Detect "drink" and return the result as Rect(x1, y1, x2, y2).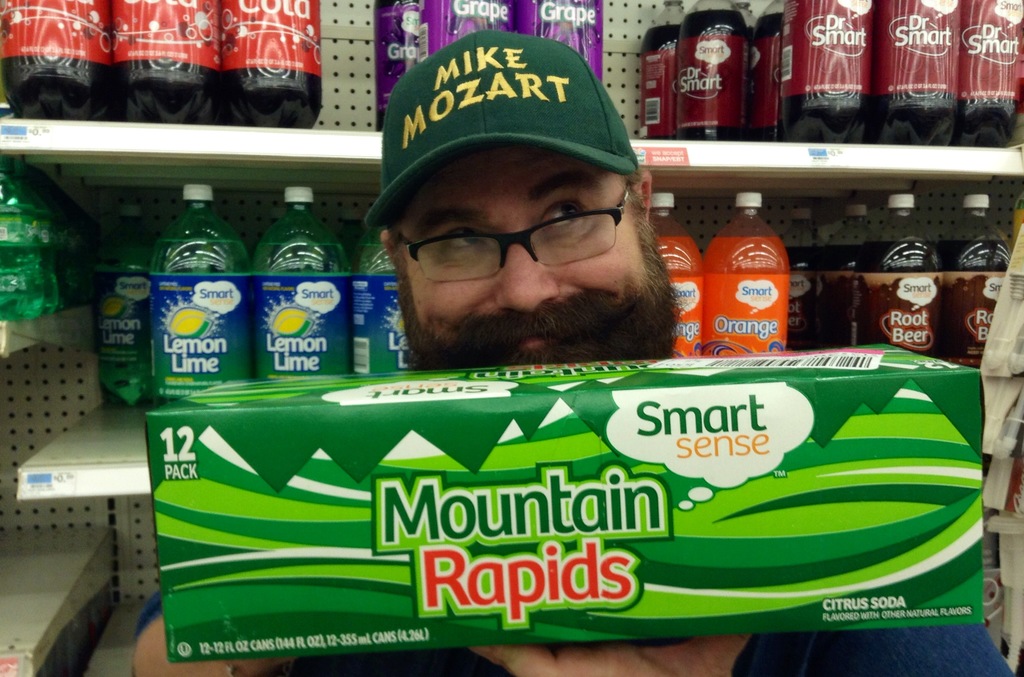
Rect(639, 0, 684, 136).
